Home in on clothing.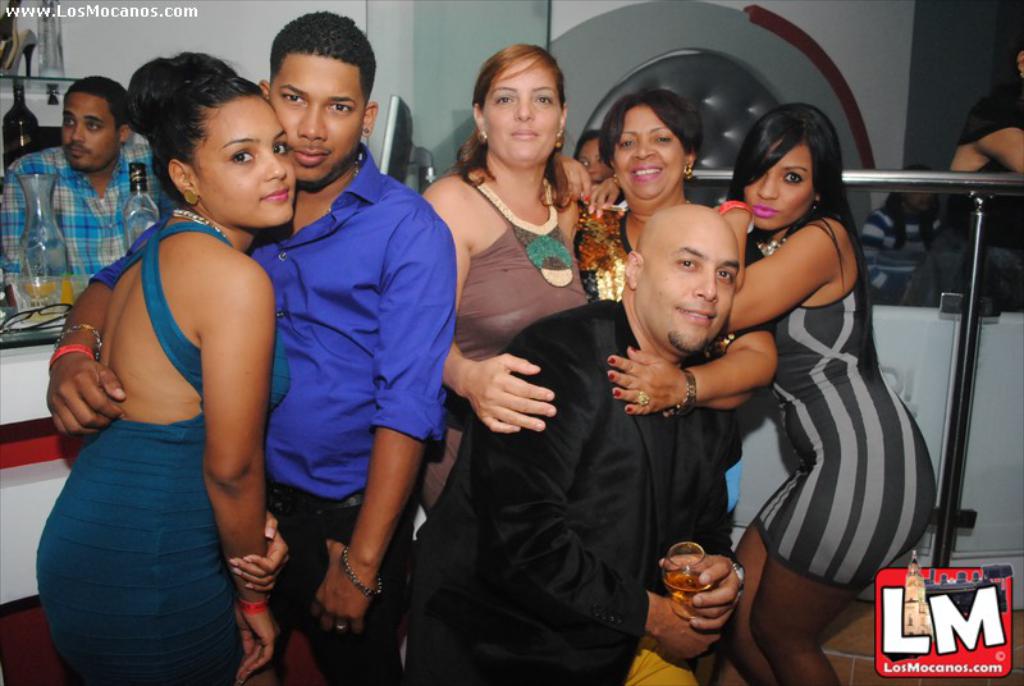
Homed in at [90, 170, 942, 685].
